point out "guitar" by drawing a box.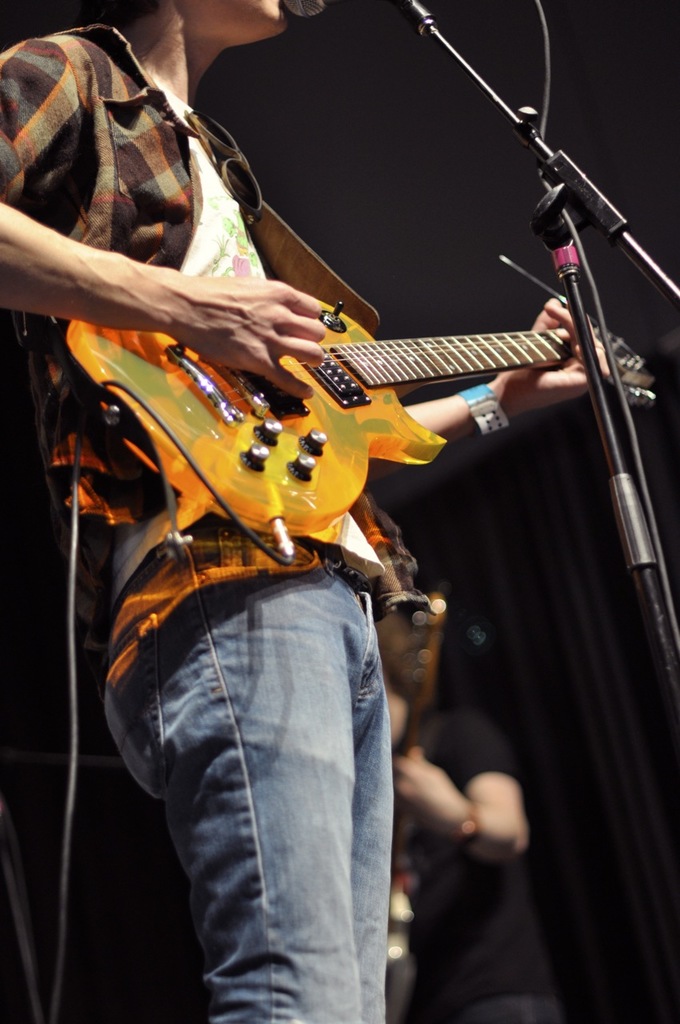
(35,302,667,547).
